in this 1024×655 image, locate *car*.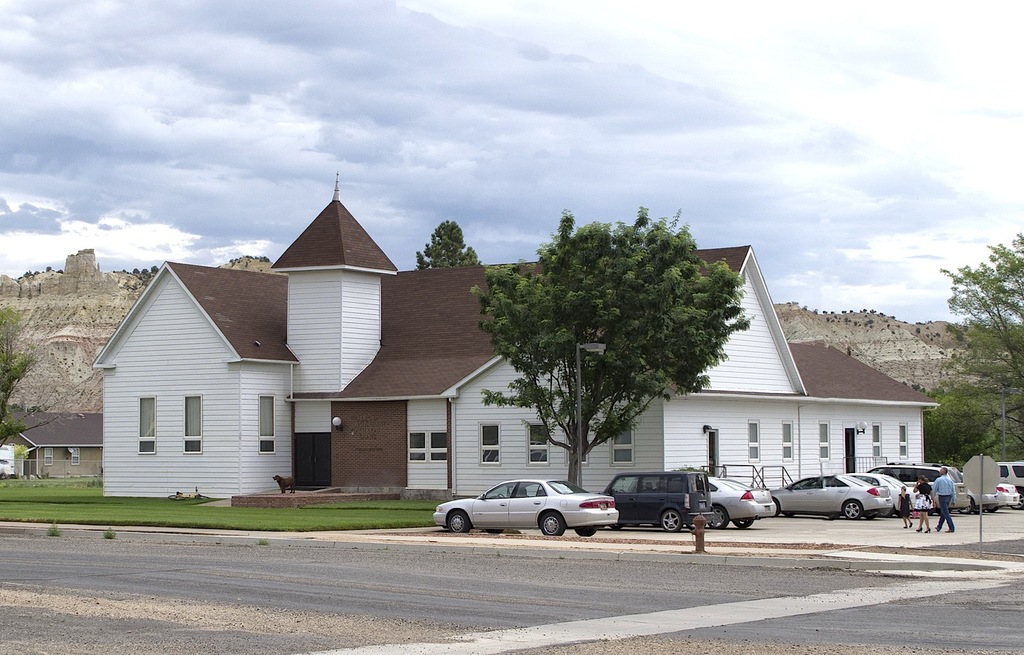
Bounding box: crop(769, 469, 894, 520).
